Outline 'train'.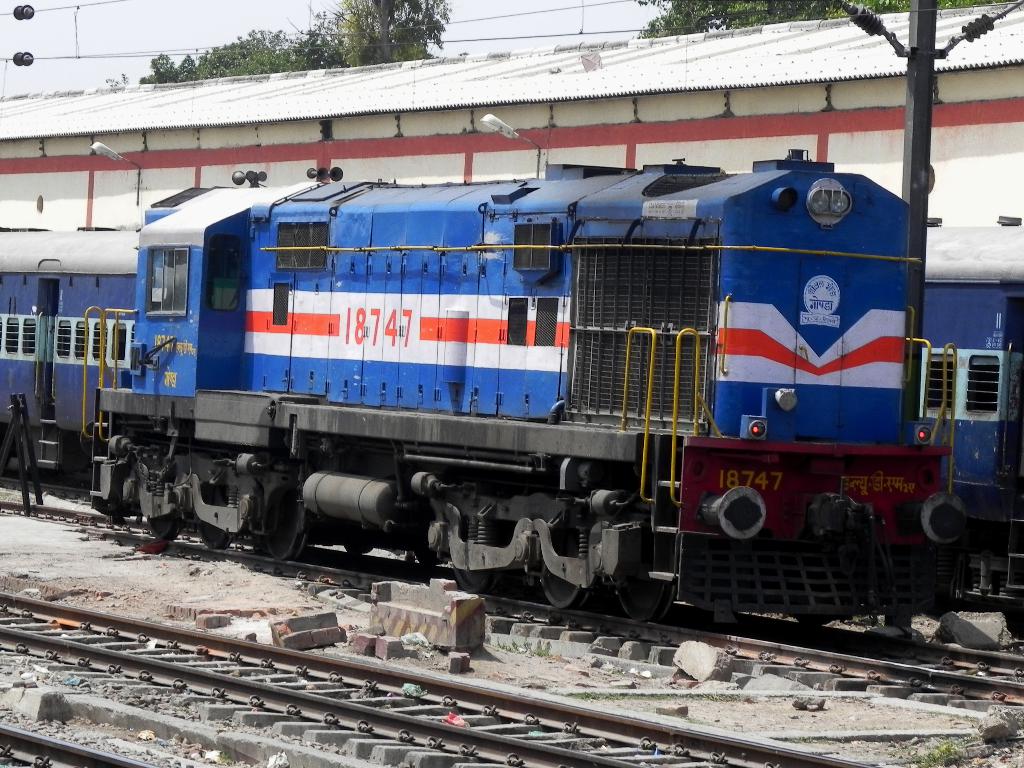
Outline: locate(78, 137, 957, 622).
